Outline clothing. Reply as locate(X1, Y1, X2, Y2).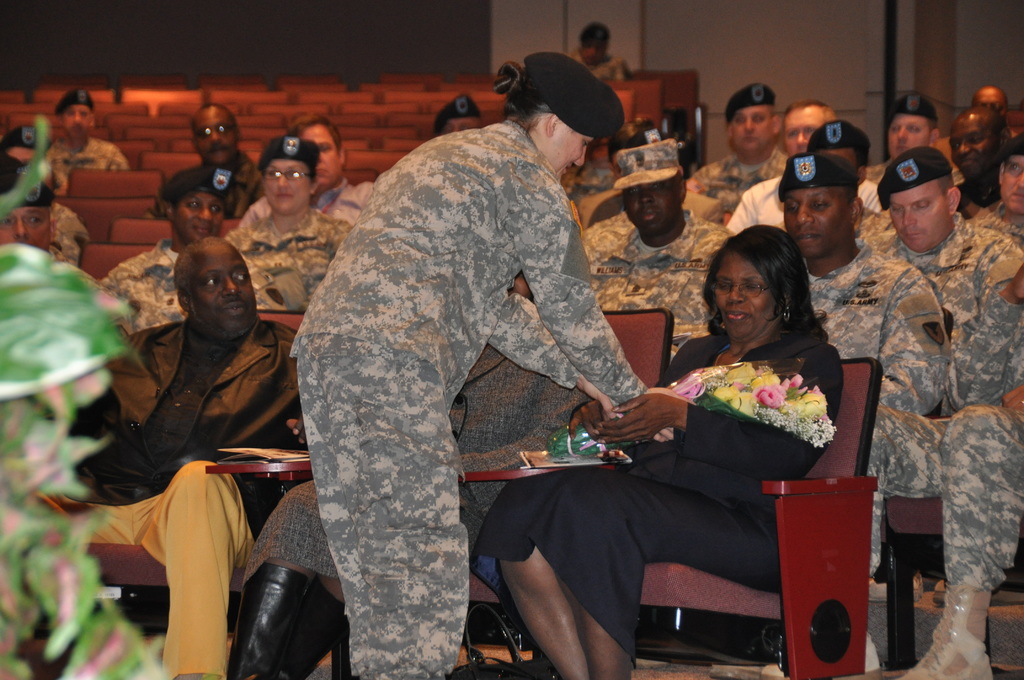
locate(140, 136, 248, 210).
